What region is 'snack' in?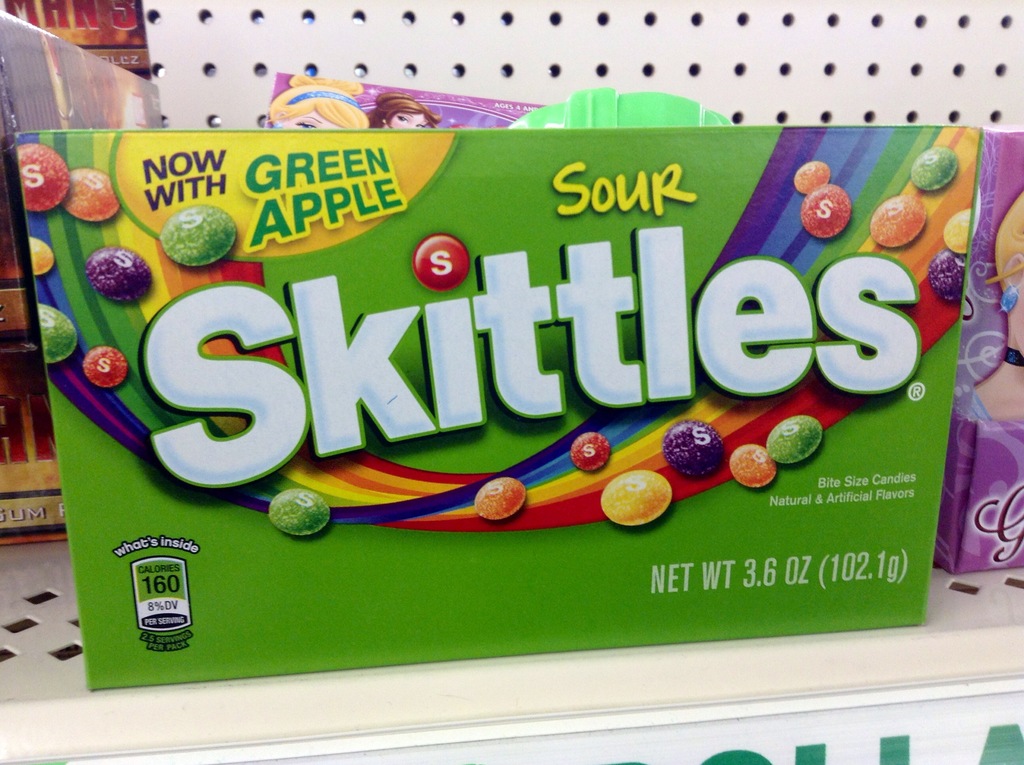
detection(572, 433, 609, 471).
